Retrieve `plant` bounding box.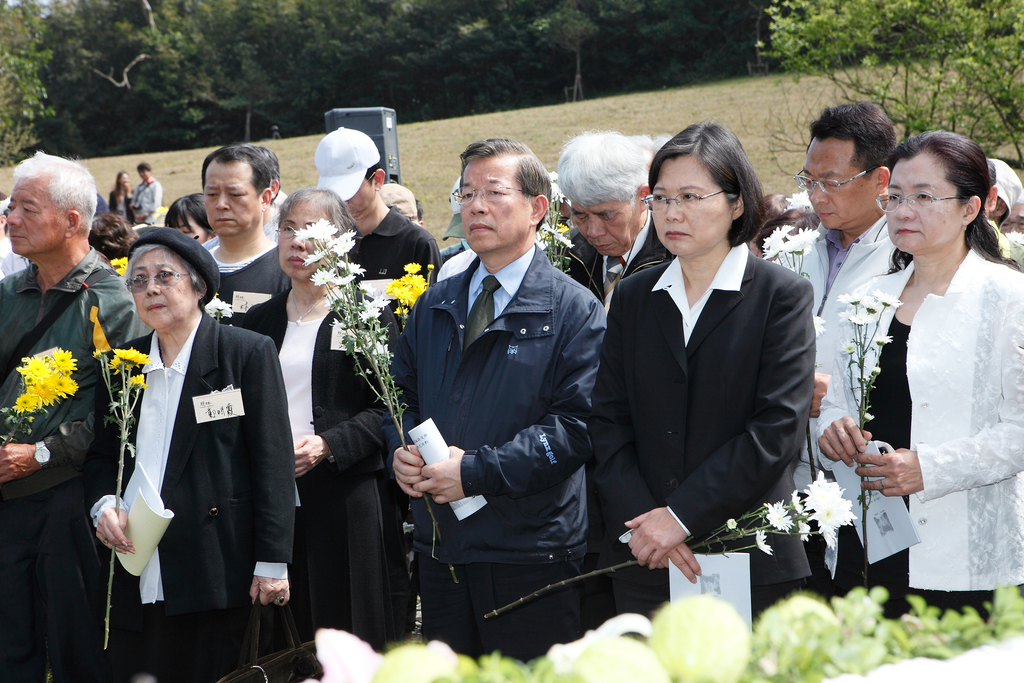
Bounding box: (739, 0, 1023, 178).
